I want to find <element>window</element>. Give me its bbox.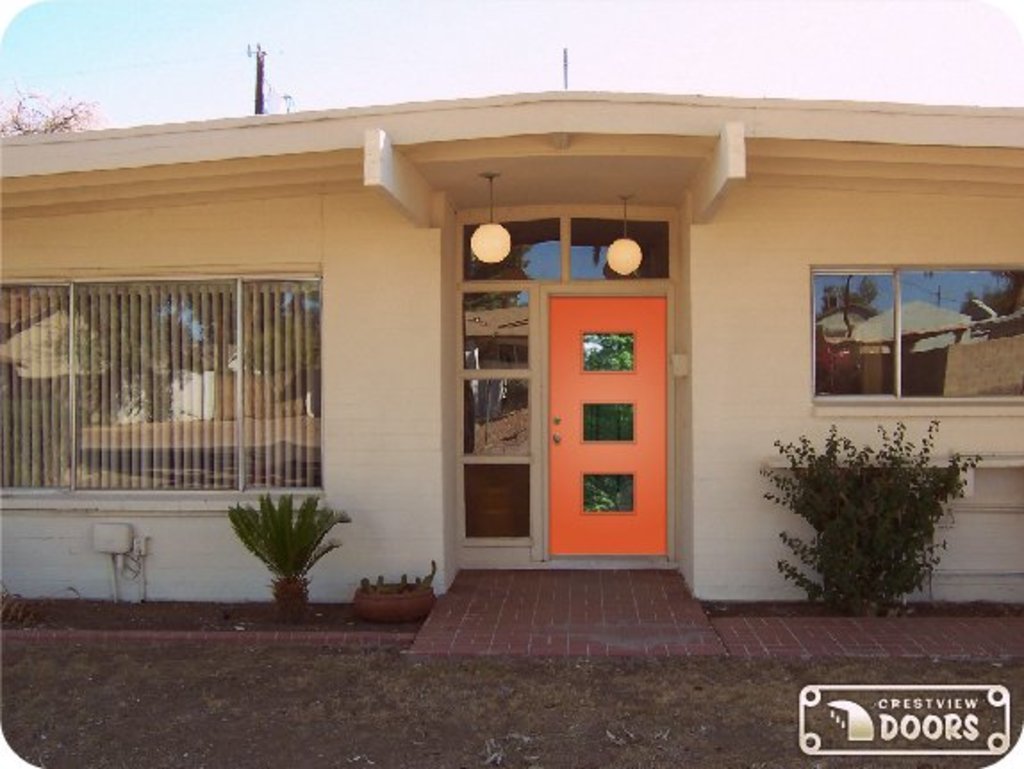
pyautogui.locateOnScreen(0, 264, 325, 507).
